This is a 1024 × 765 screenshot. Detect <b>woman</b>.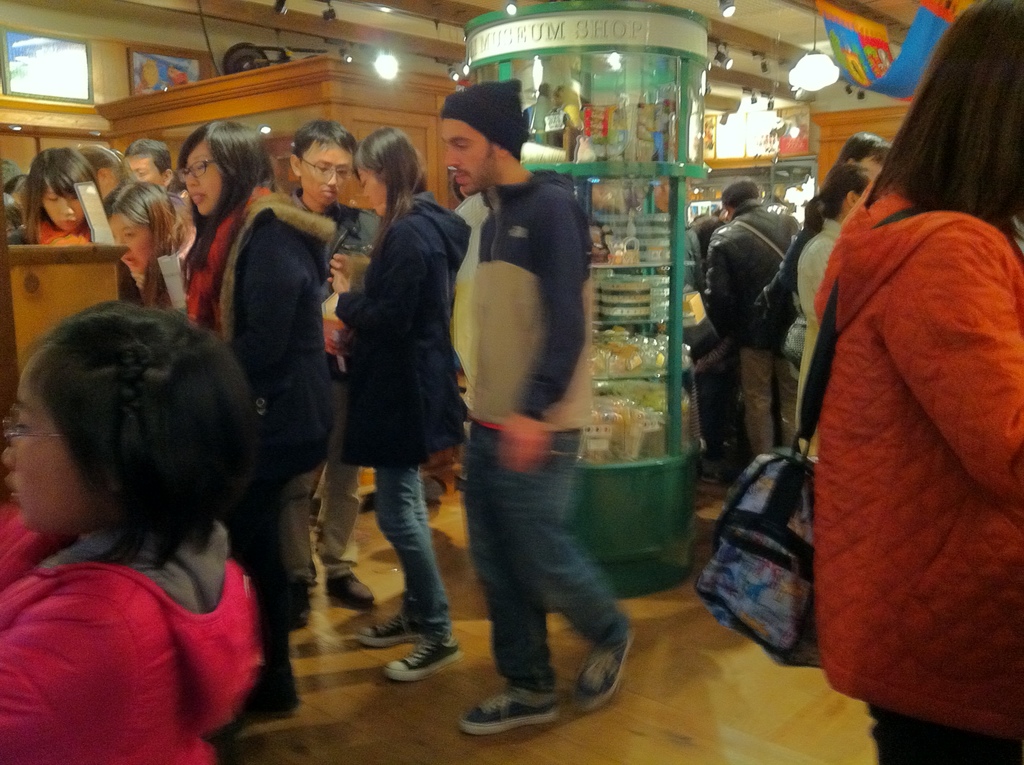
detection(9, 141, 98, 243).
